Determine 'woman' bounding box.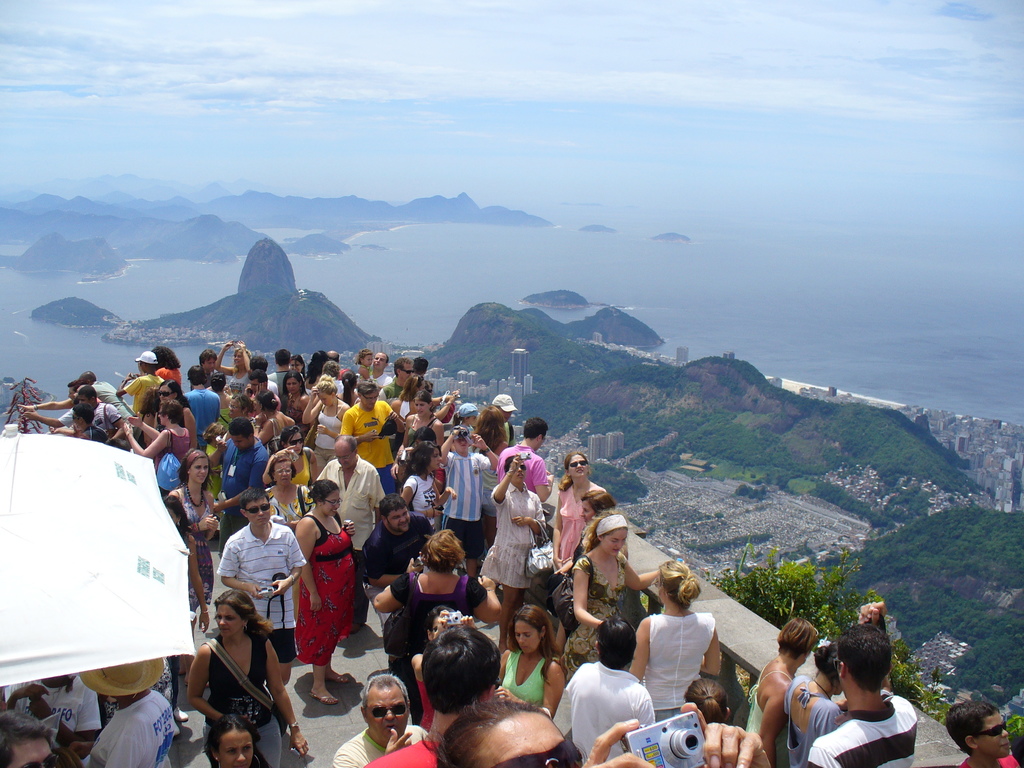
Determined: rect(262, 425, 317, 490).
